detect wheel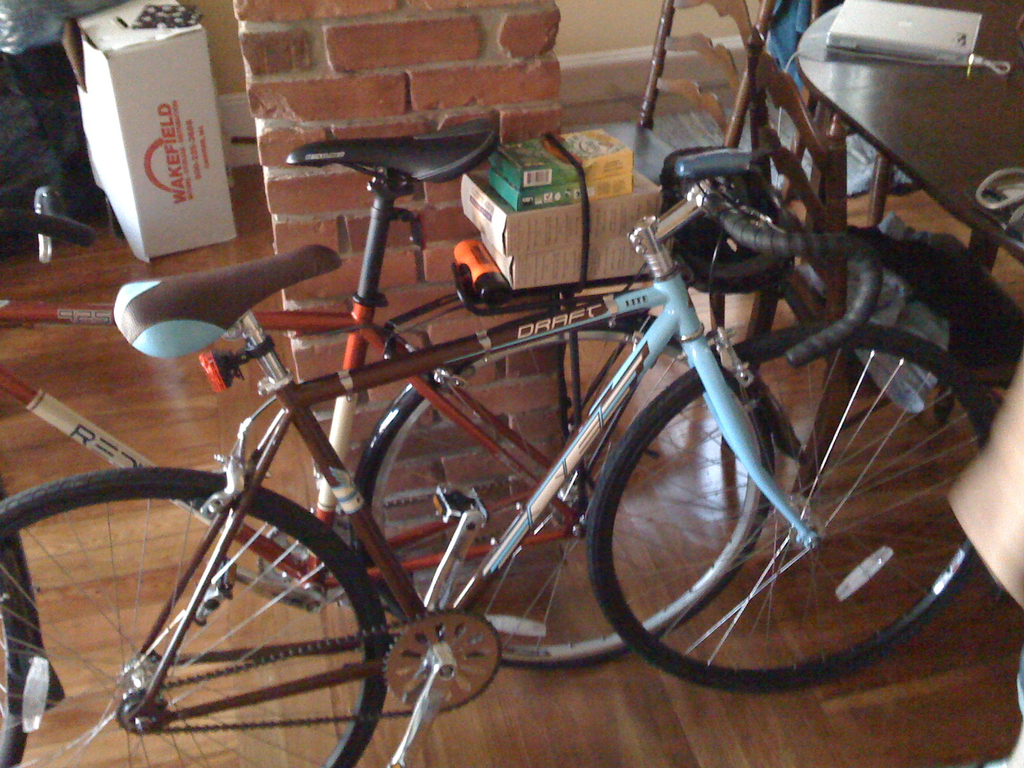
[left=27, top=464, right=444, bottom=737]
